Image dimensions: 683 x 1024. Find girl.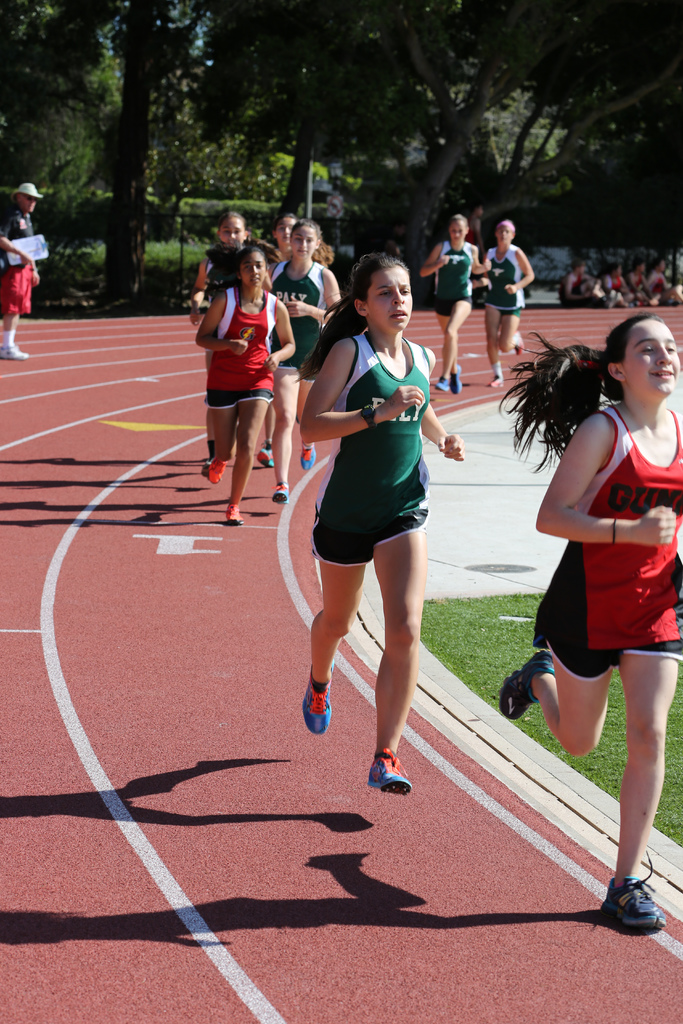
[480,220,531,390].
